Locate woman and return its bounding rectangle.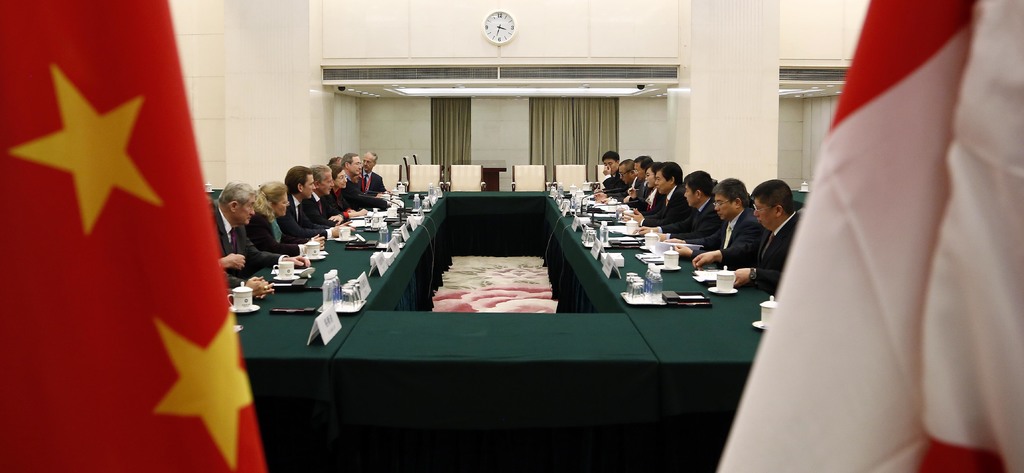
326:156:342:168.
